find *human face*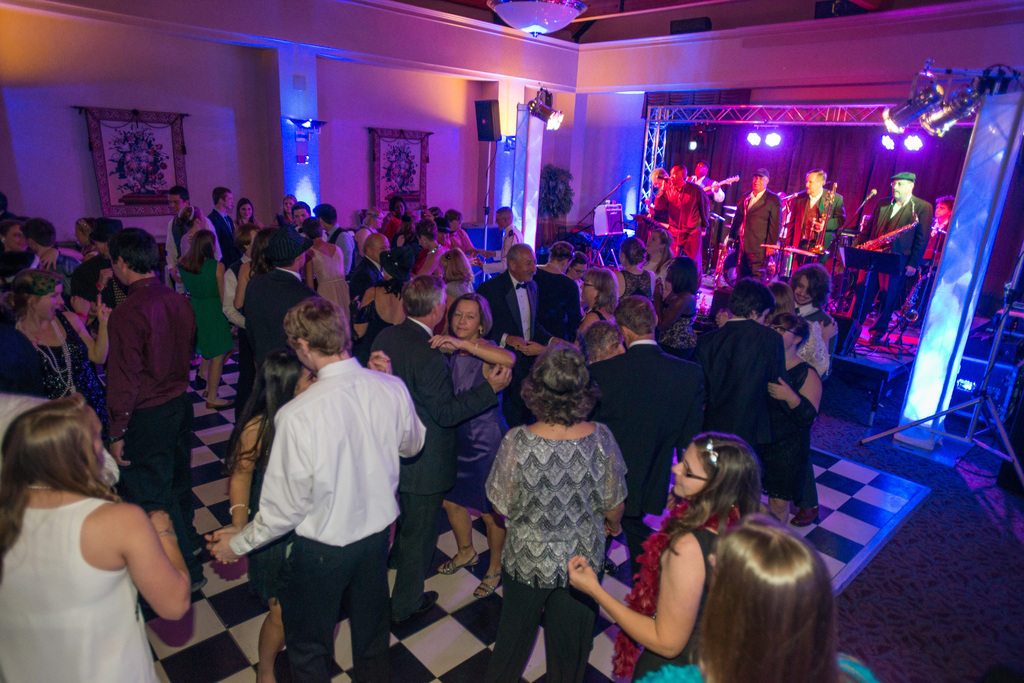
[x1=796, y1=273, x2=812, y2=301]
